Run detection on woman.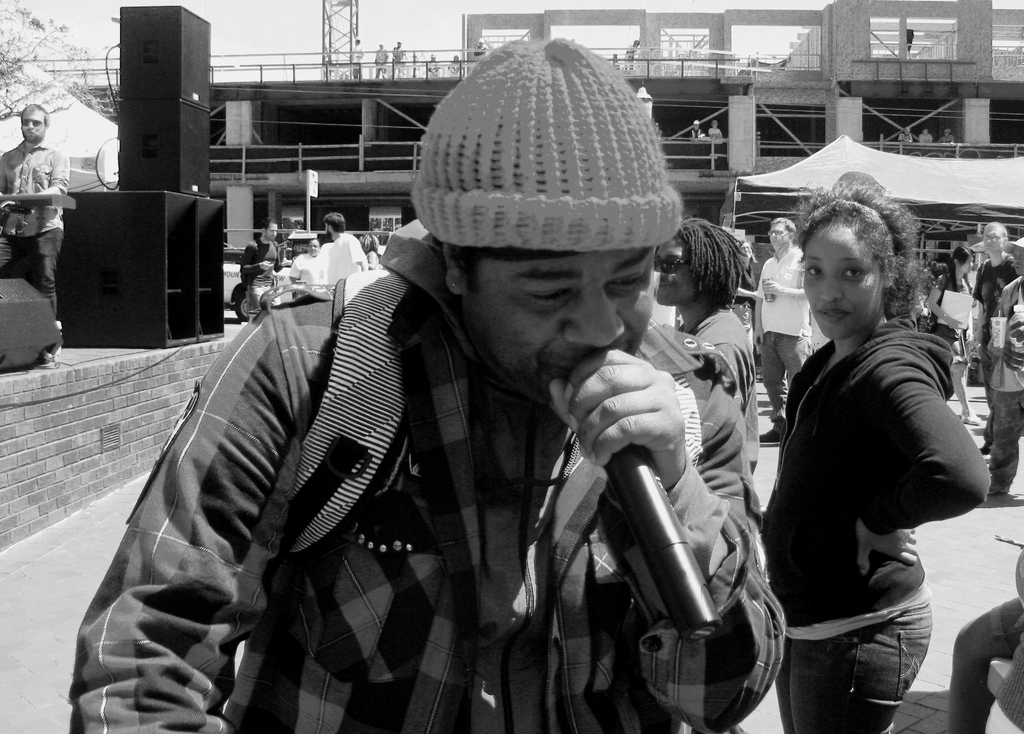
Result: detection(922, 235, 986, 428).
